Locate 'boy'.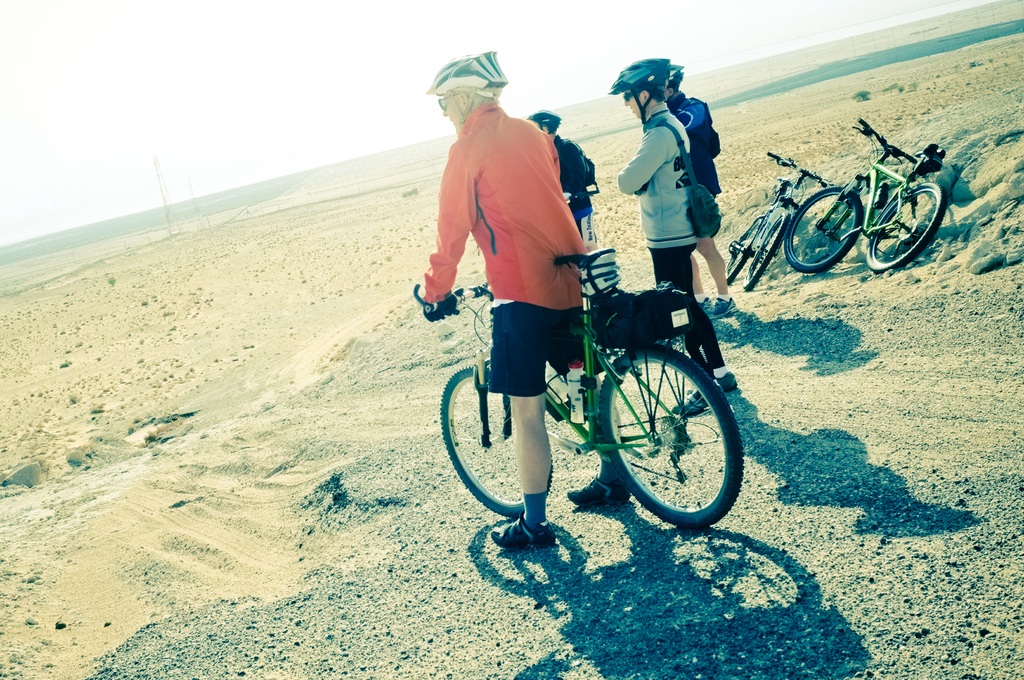
Bounding box: [x1=676, y1=61, x2=731, y2=323].
